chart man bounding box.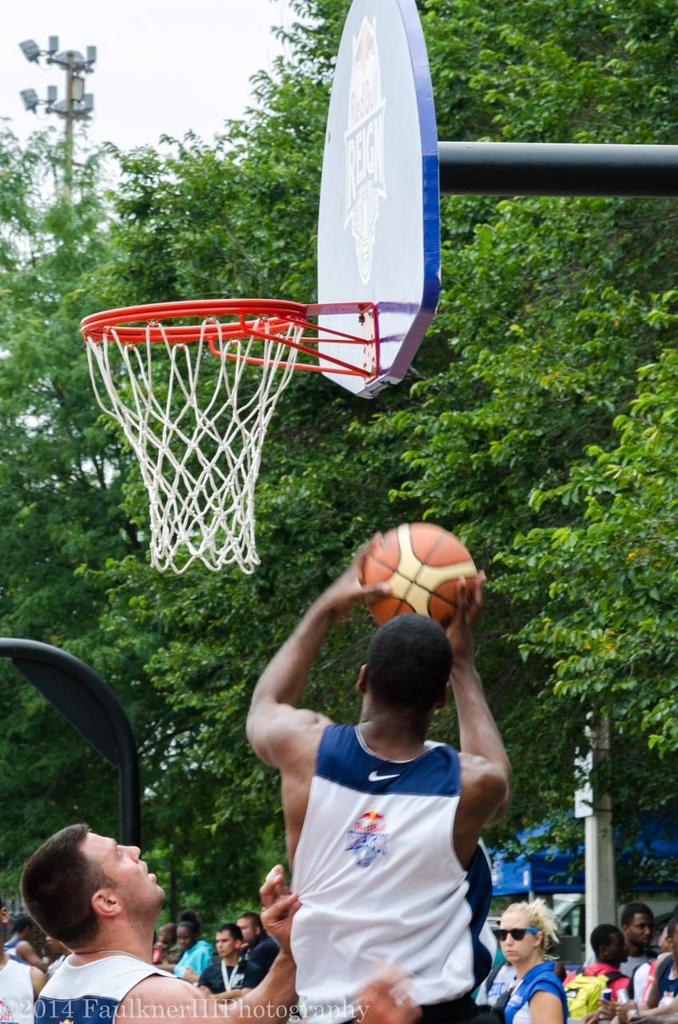
Charted: [x1=196, y1=926, x2=265, y2=995].
